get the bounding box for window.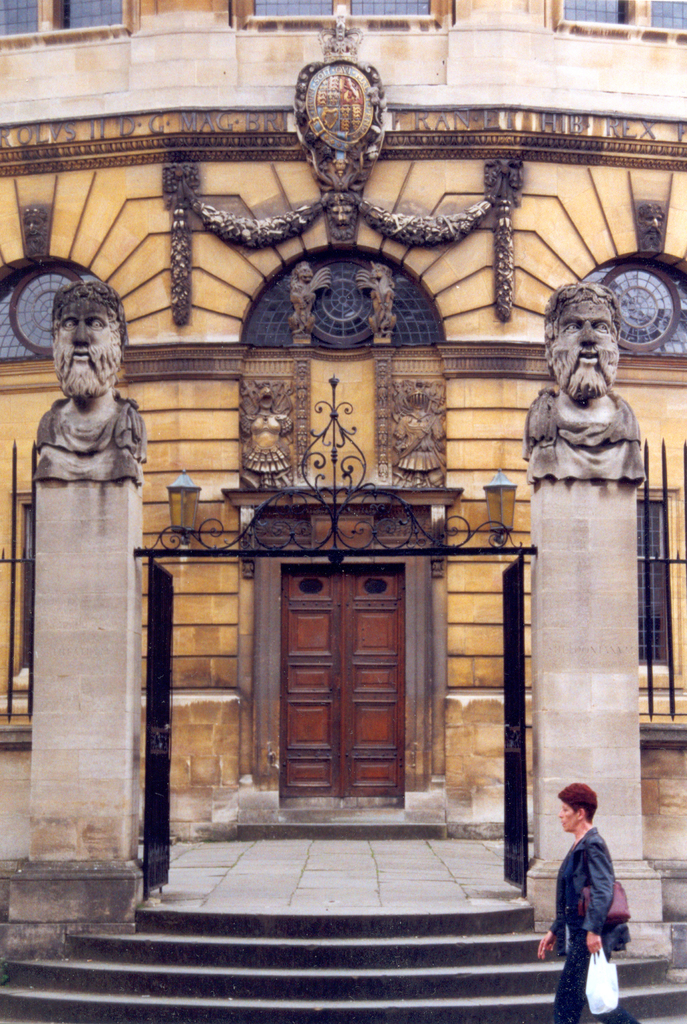
(x1=58, y1=0, x2=127, y2=36).
